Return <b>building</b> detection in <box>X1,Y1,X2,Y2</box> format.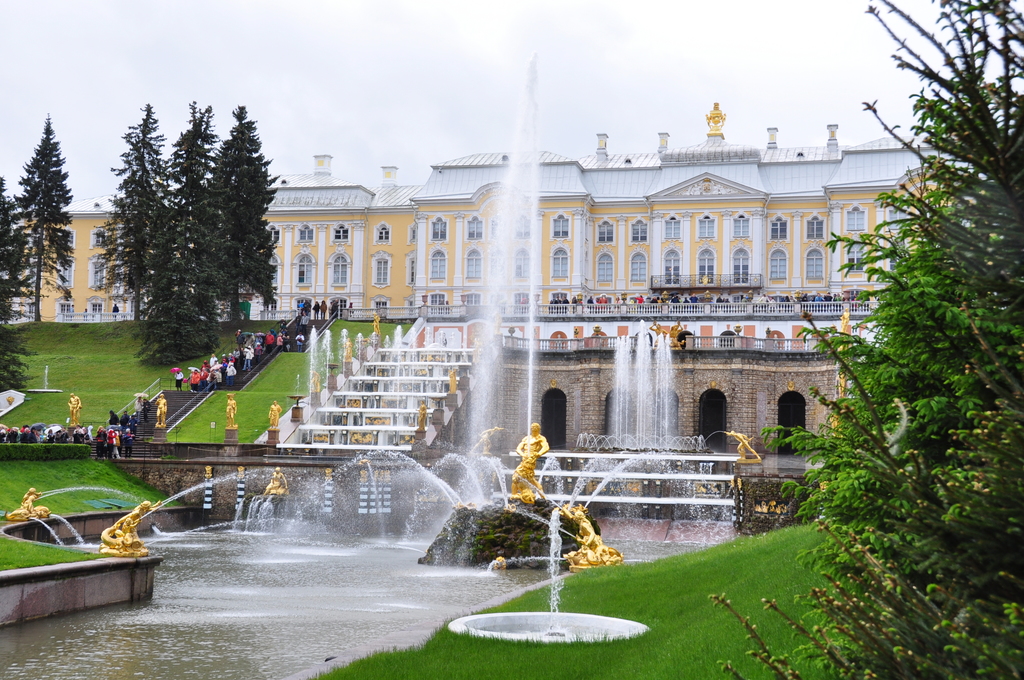
<box>1,102,929,508</box>.
